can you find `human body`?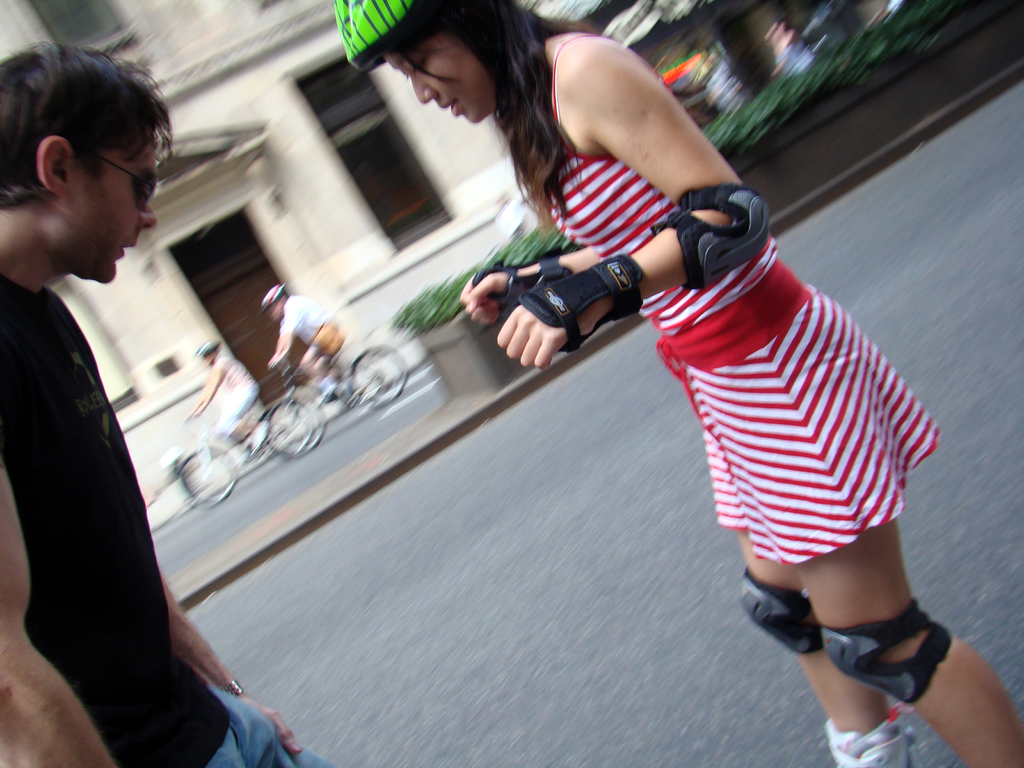
Yes, bounding box: x1=266 y1=280 x2=353 y2=415.
